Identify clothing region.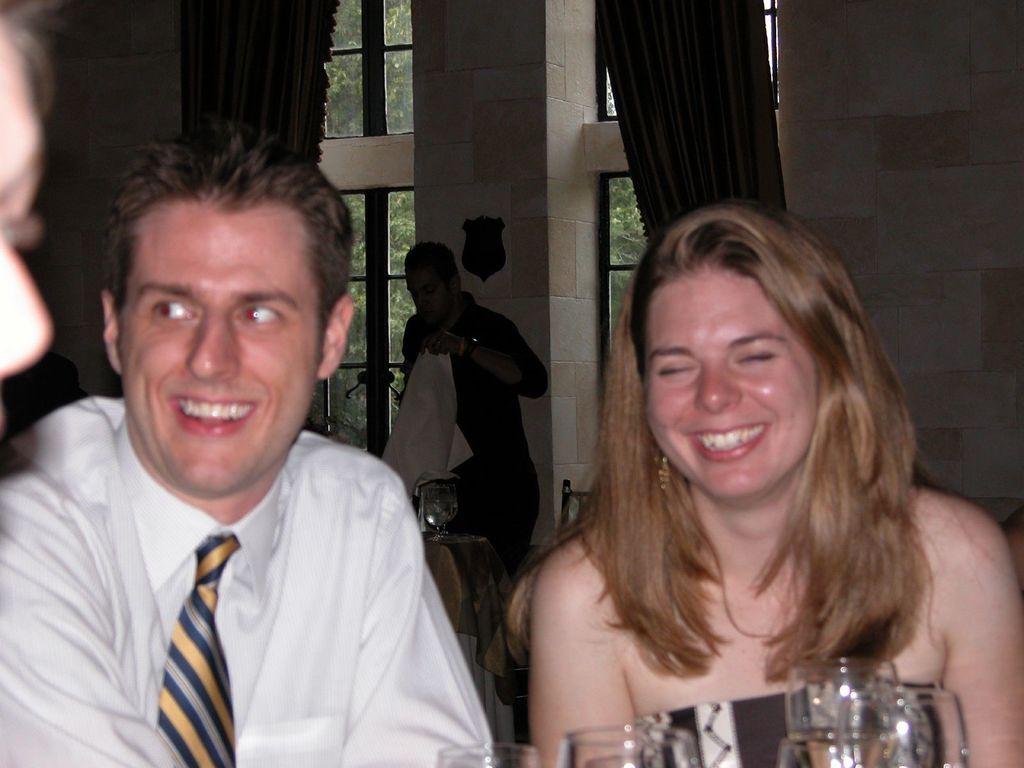
Region: locate(394, 288, 543, 615).
